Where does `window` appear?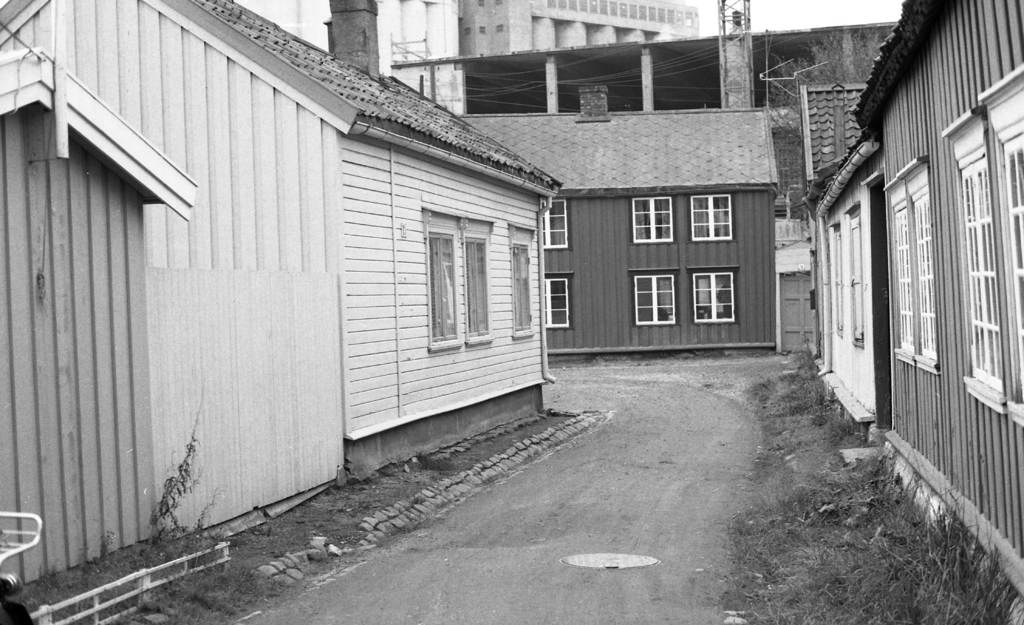
Appears at rect(900, 151, 944, 372).
